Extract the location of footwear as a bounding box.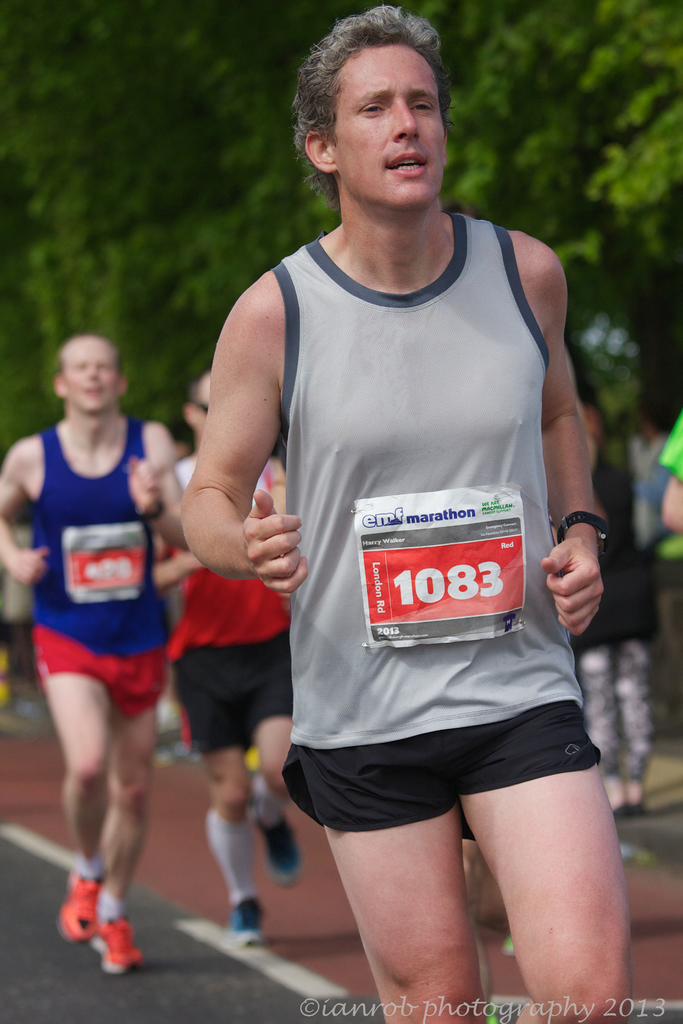
left=252, top=812, right=302, bottom=889.
